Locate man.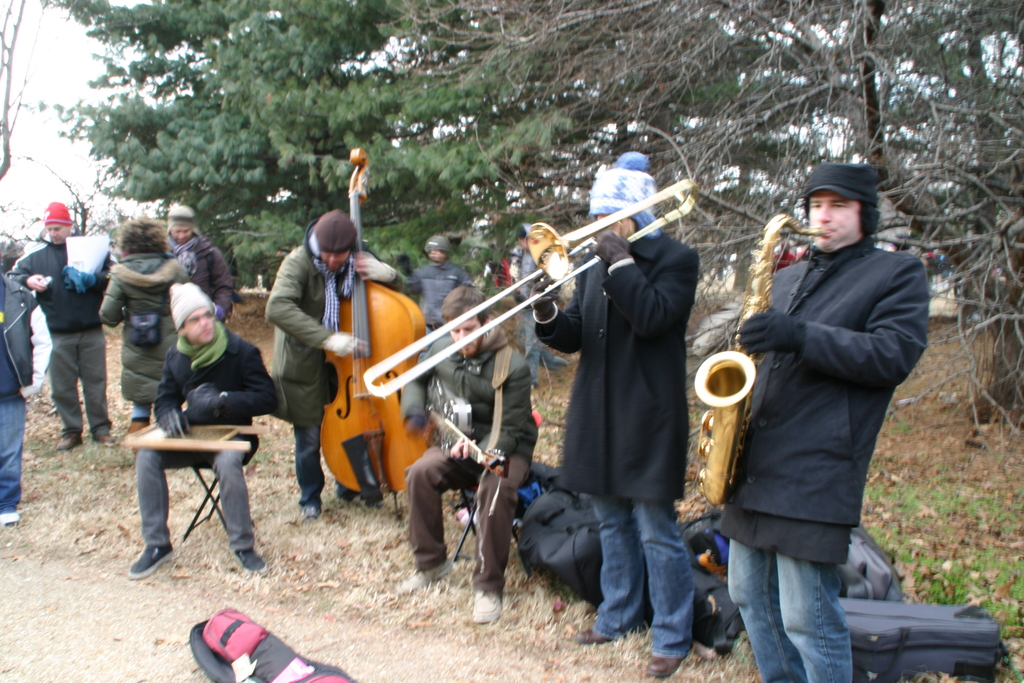
Bounding box: 164 201 232 325.
